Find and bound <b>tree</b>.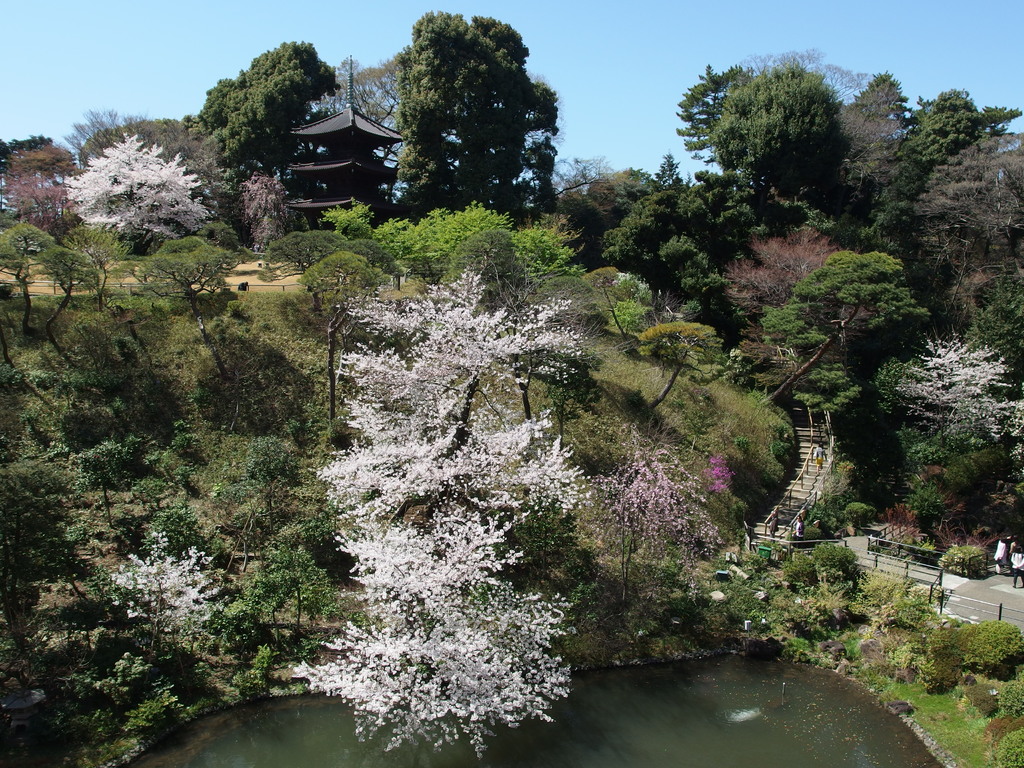
Bound: x1=792 y1=362 x2=860 y2=449.
